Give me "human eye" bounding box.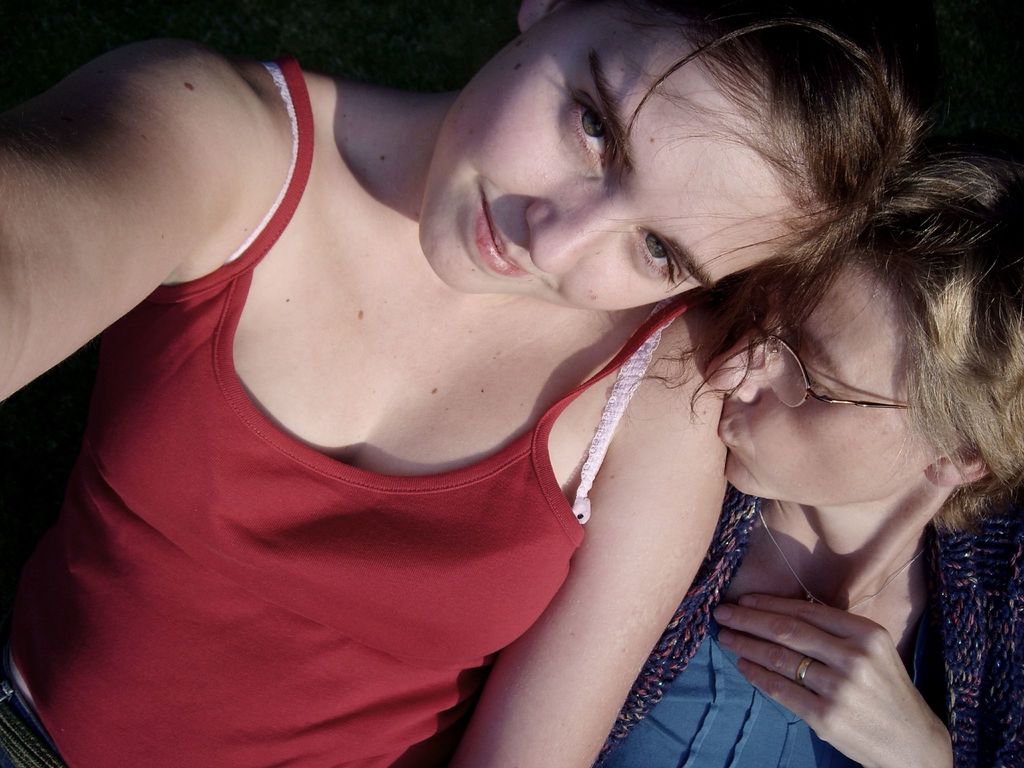
554:74:637:160.
